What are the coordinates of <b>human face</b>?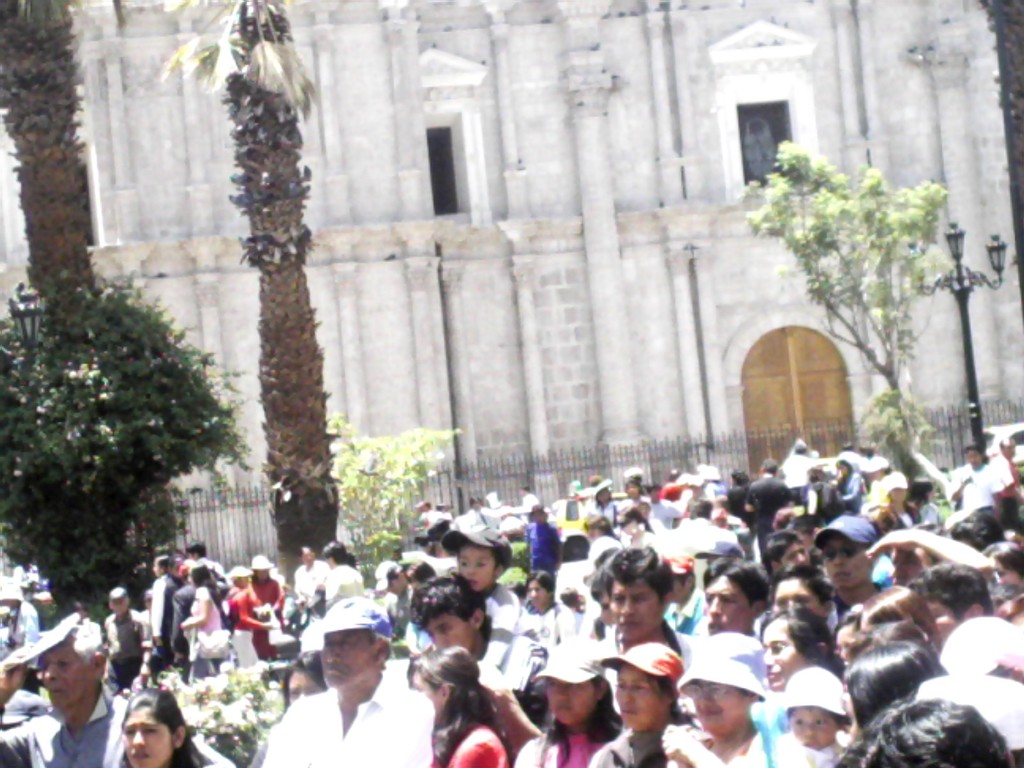
x1=423 y1=616 x2=470 y2=650.
